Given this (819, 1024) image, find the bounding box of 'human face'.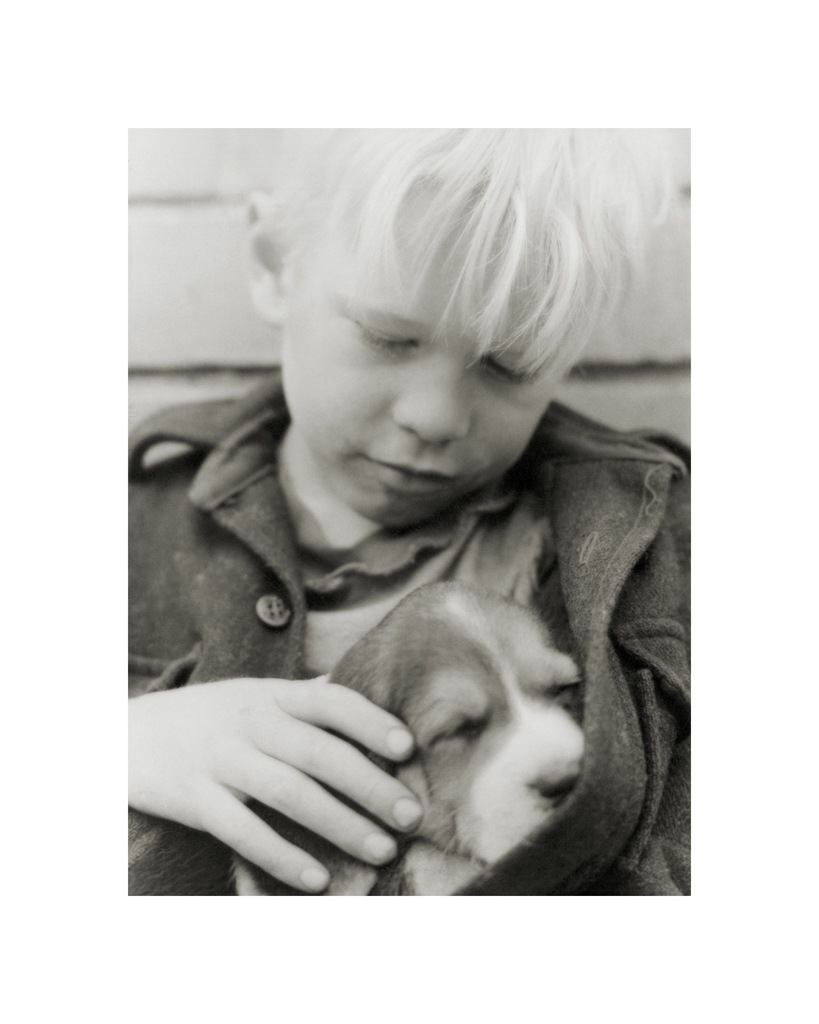
left=287, top=224, right=572, bottom=506.
